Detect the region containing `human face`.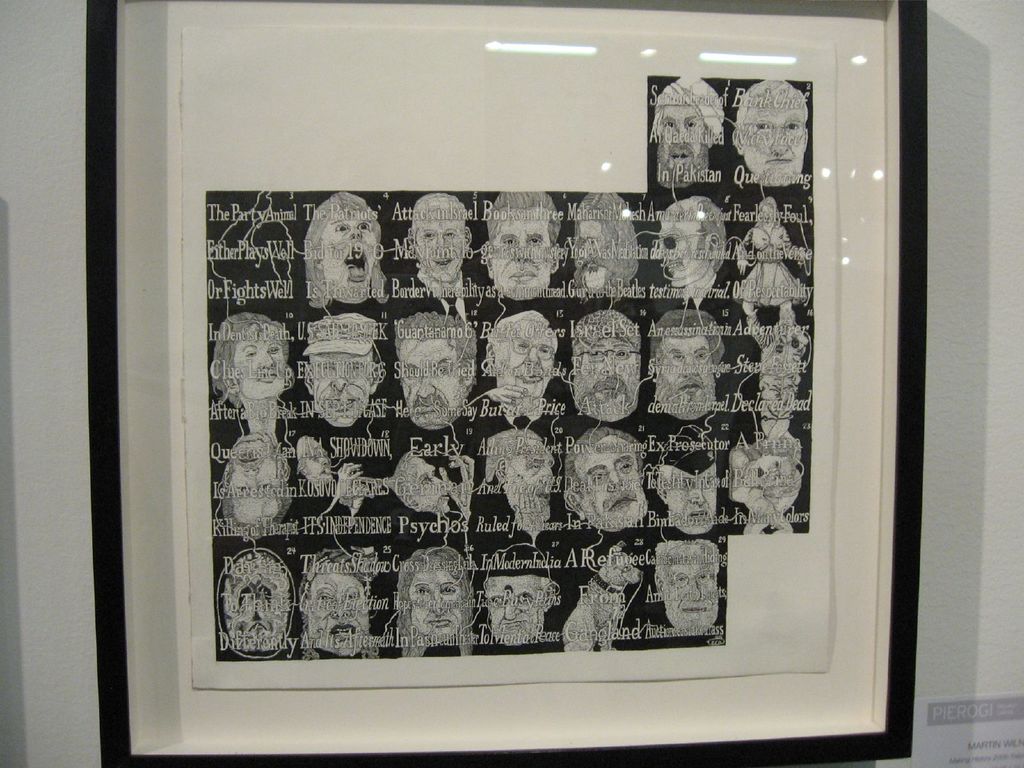
box=[308, 445, 329, 479].
